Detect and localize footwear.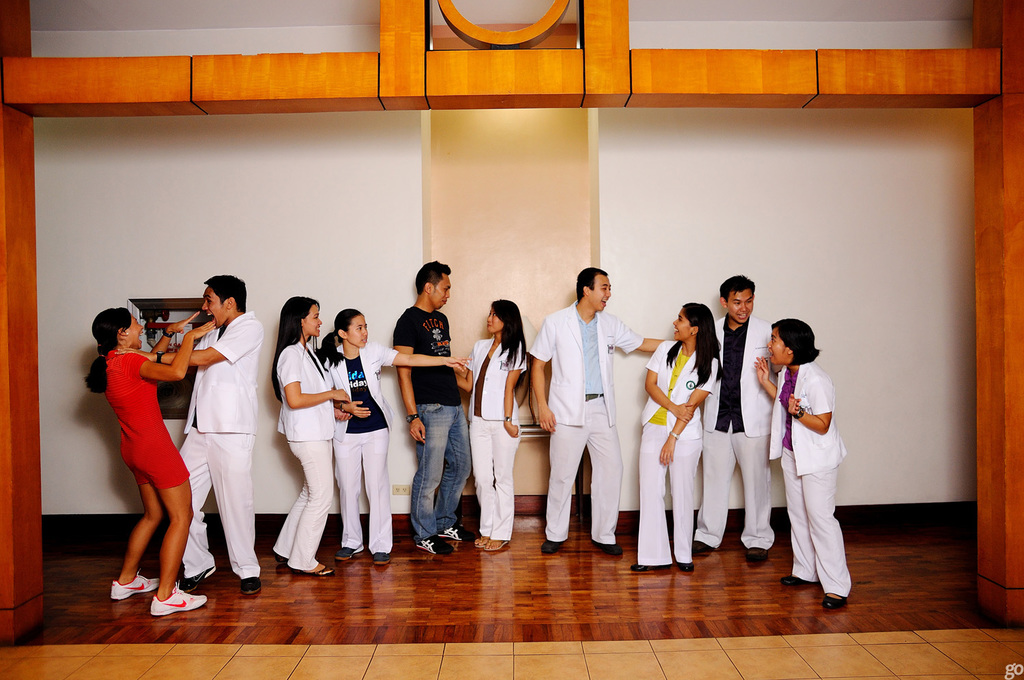
Localized at select_region(369, 549, 390, 565).
